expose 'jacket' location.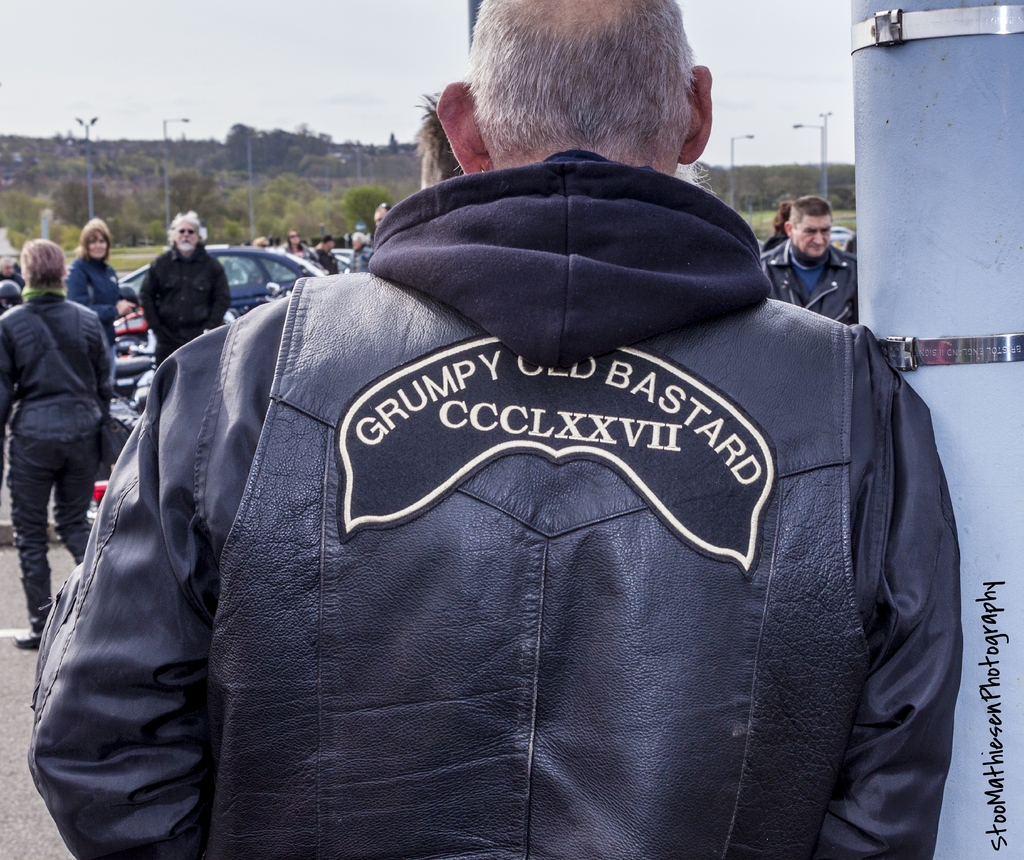
Exposed at bbox=(15, 144, 964, 859).
